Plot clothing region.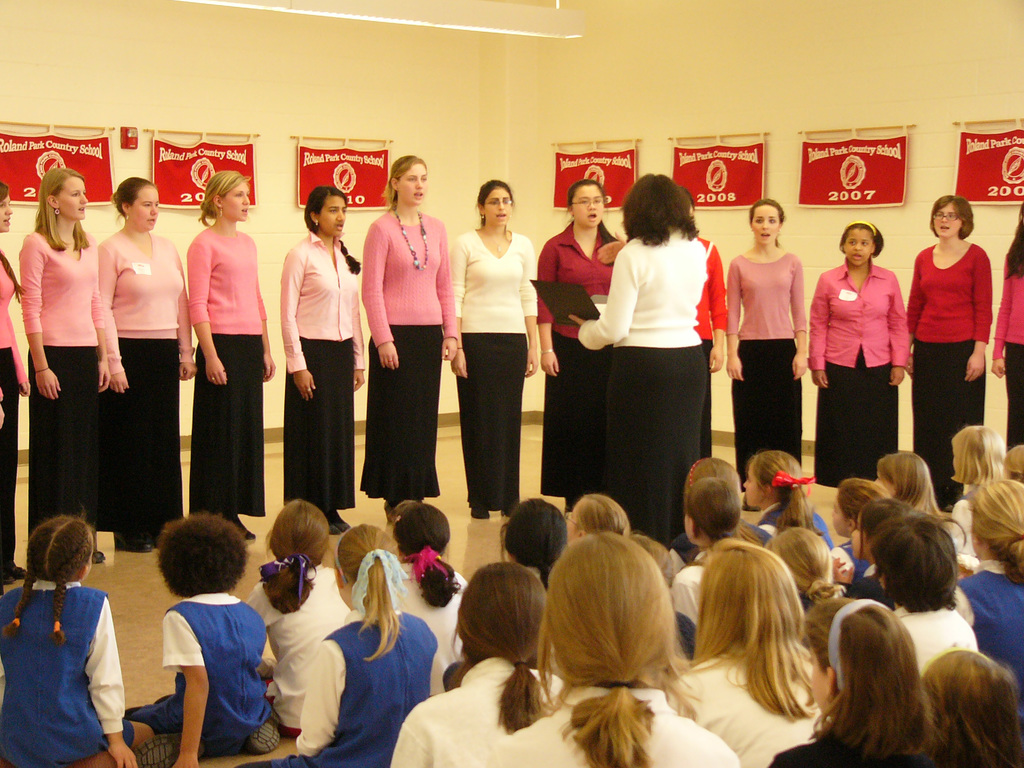
Plotted at x1=282 y1=231 x2=367 y2=506.
